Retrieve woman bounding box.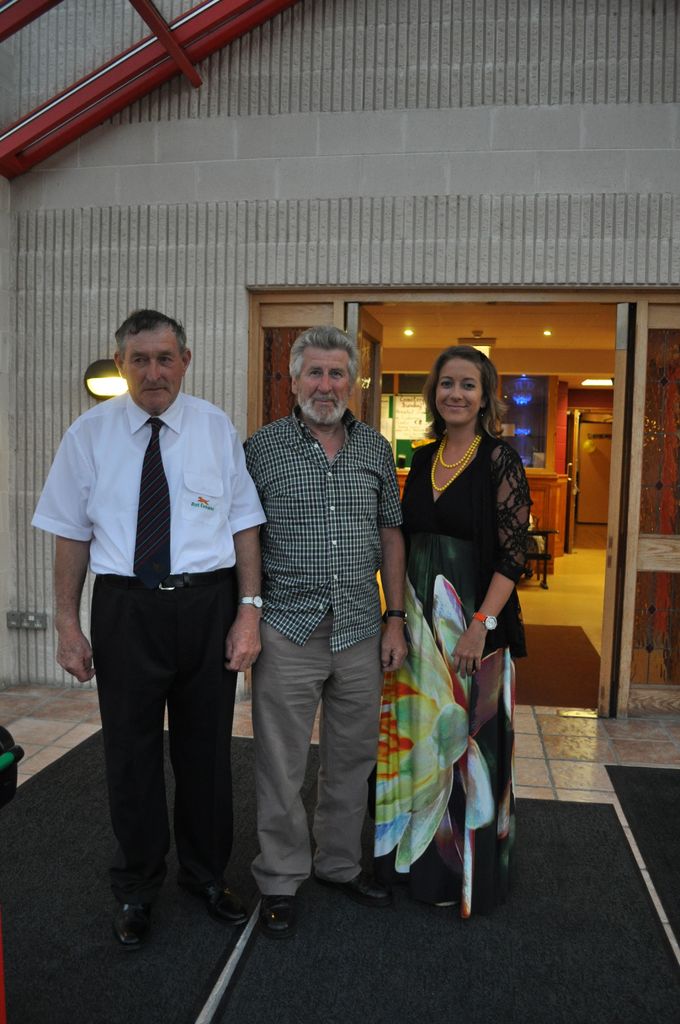
Bounding box: [left=374, top=357, right=535, bottom=879].
